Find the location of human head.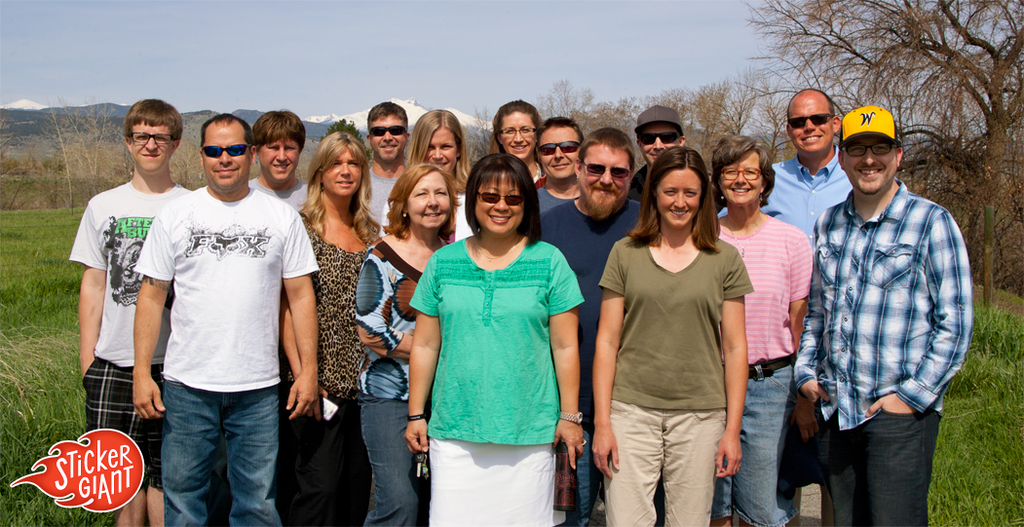
Location: select_region(535, 116, 584, 179).
